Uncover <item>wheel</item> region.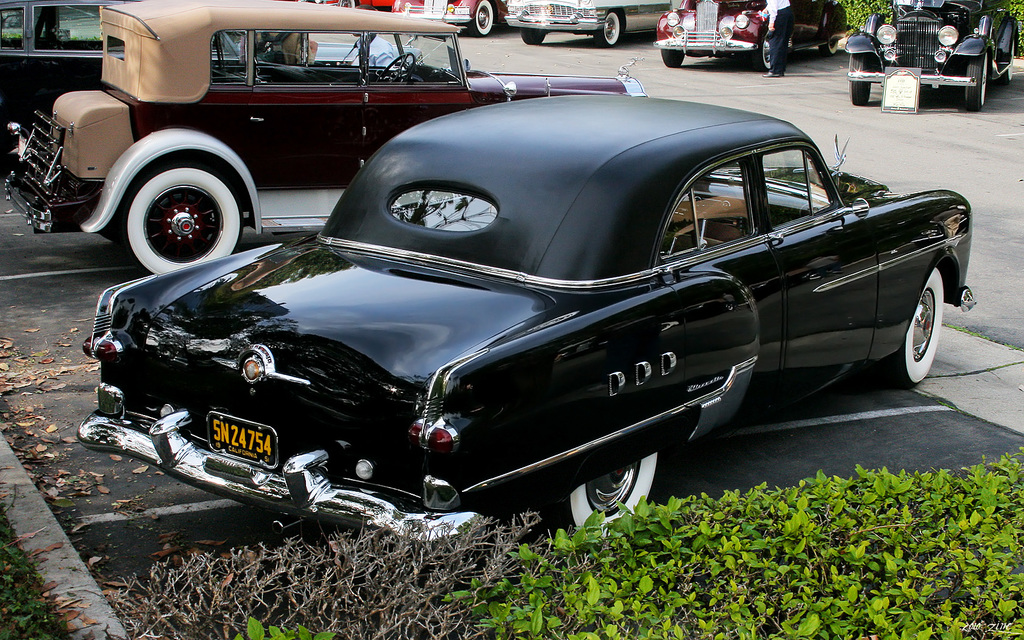
Uncovered: box(558, 451, 667, 555).
